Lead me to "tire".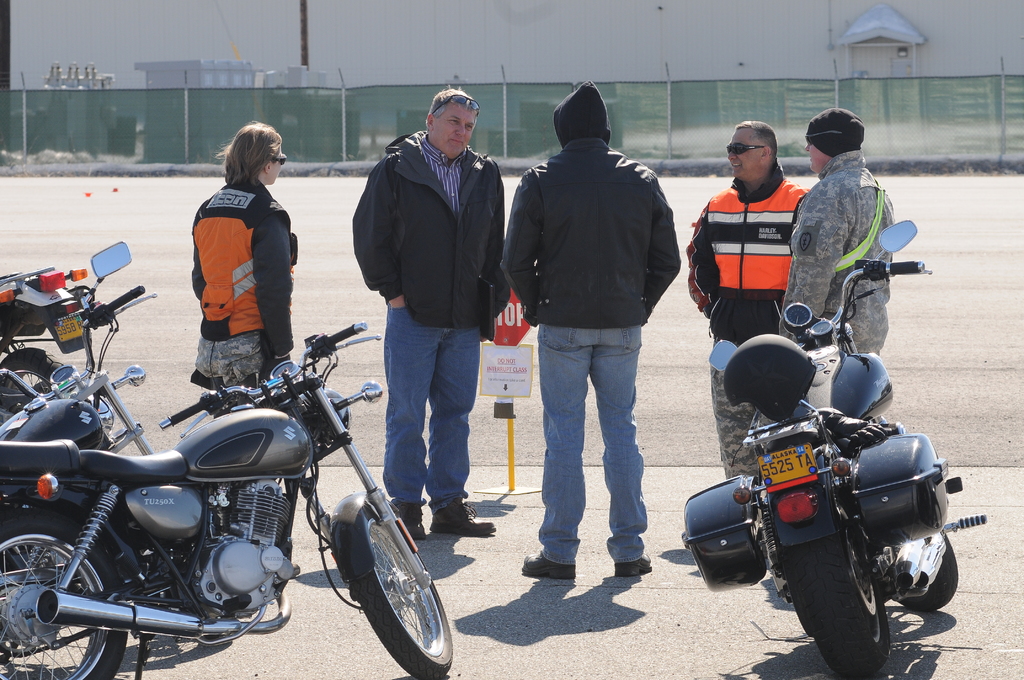
Lead to 339:512:451:671.
